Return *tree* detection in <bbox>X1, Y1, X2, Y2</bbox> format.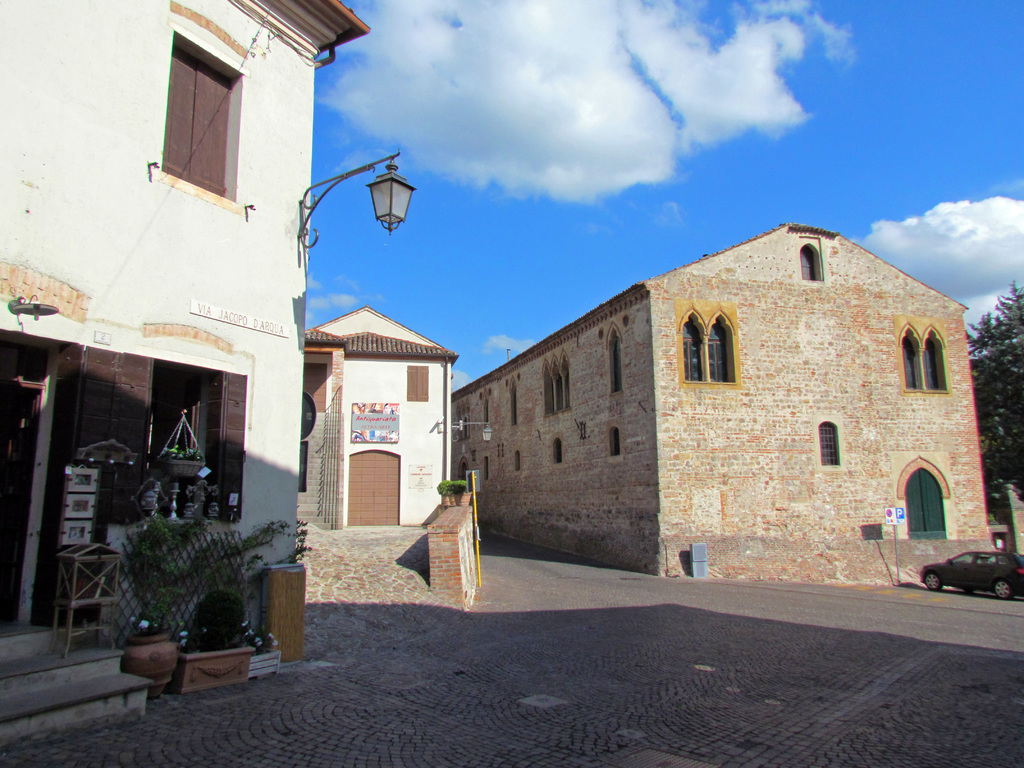
<bbox>957, 284, 1023, 522</bbox>.
